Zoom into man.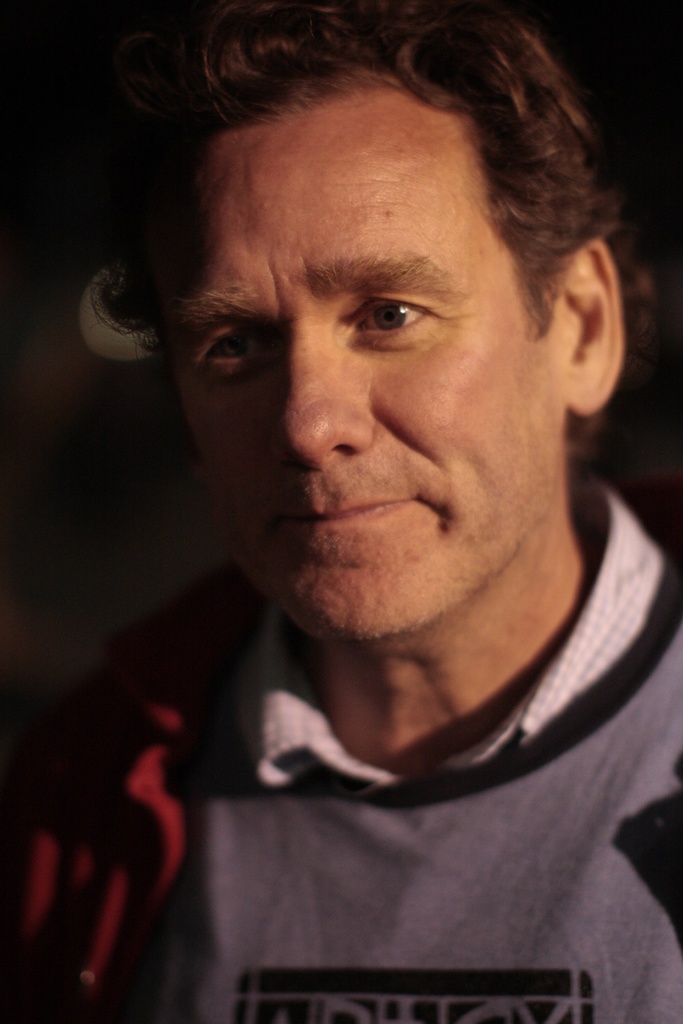
Zoom target: <bbox>0, 0, 682, 1023</bbox>.
